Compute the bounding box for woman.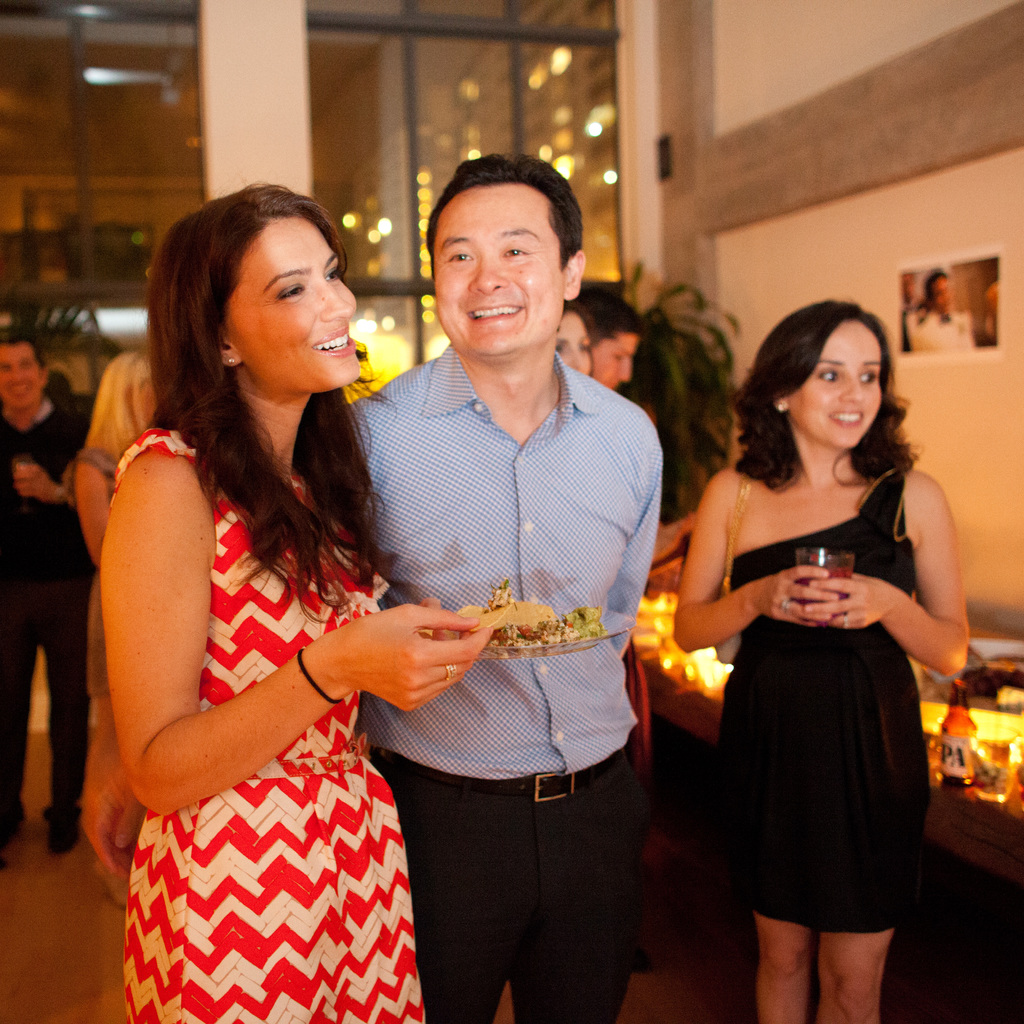
52, 351, 163, 906.
